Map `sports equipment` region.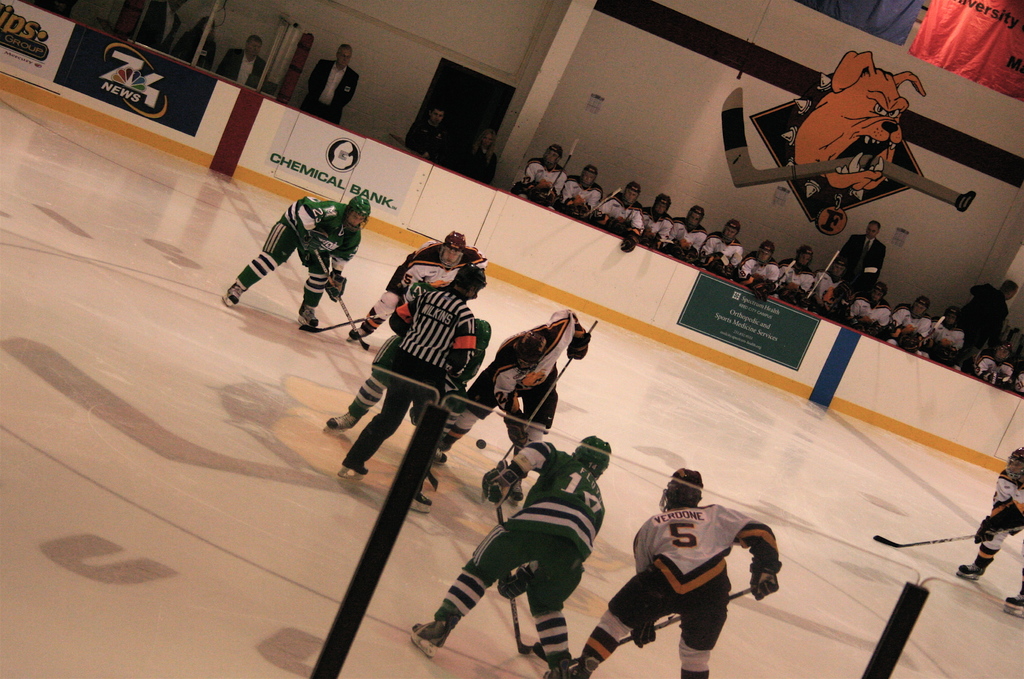
Mapped to 436,233,465,266.
